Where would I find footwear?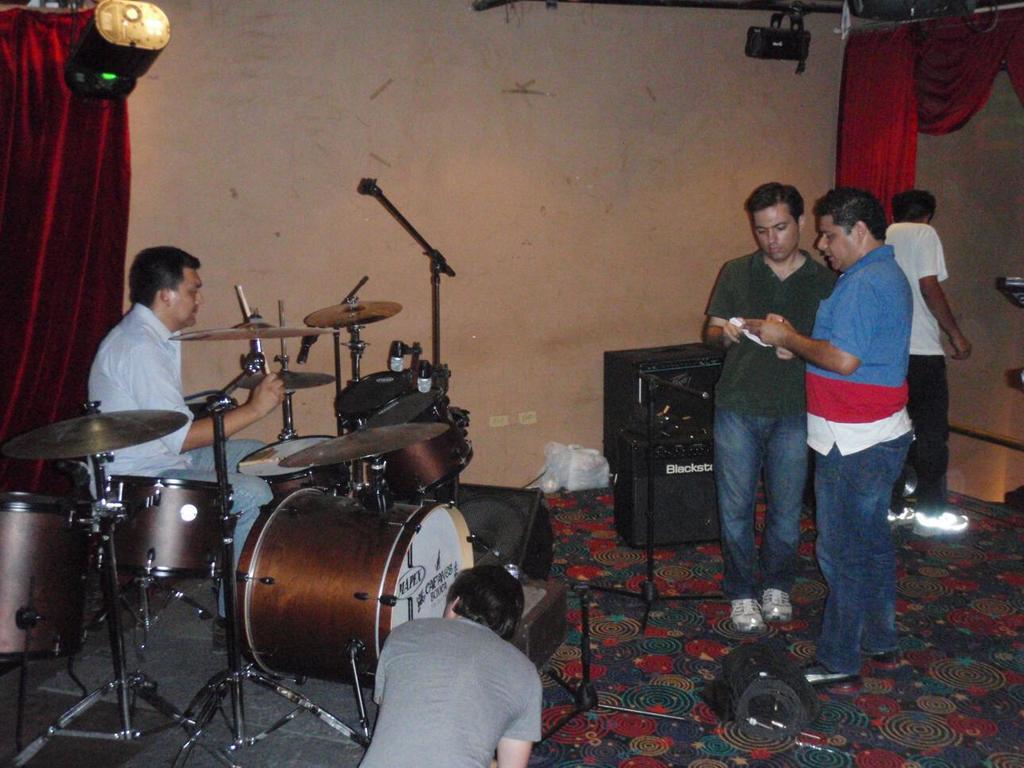
At <bbox>755, 585, 791, 621</bbox>.
